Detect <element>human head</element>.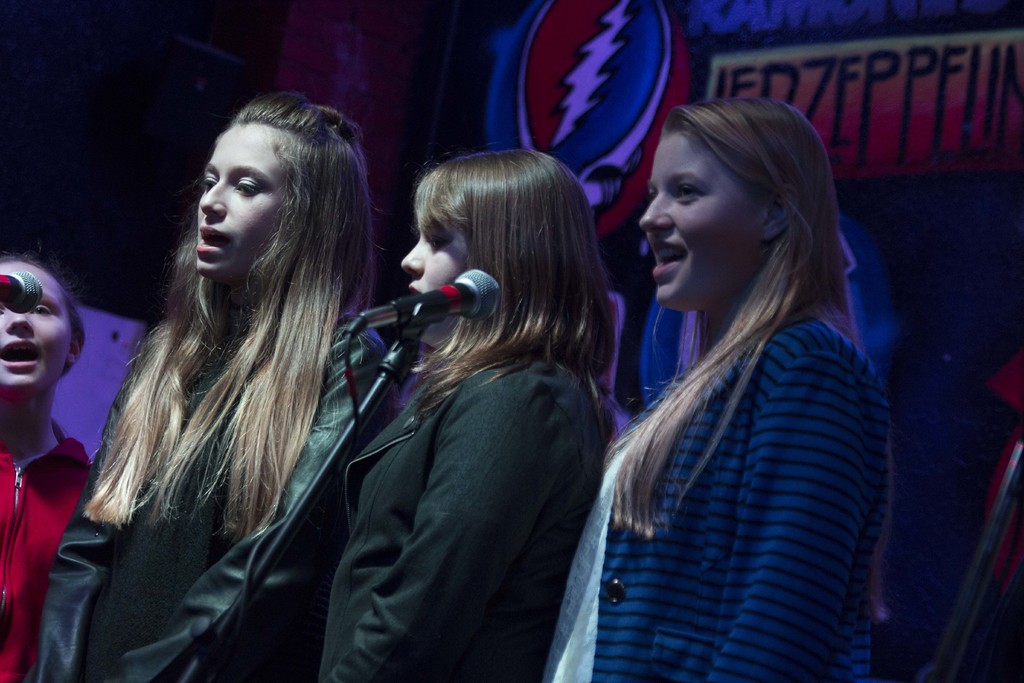
Detected at x1=640, y1=85, x2=833, y2=308.
